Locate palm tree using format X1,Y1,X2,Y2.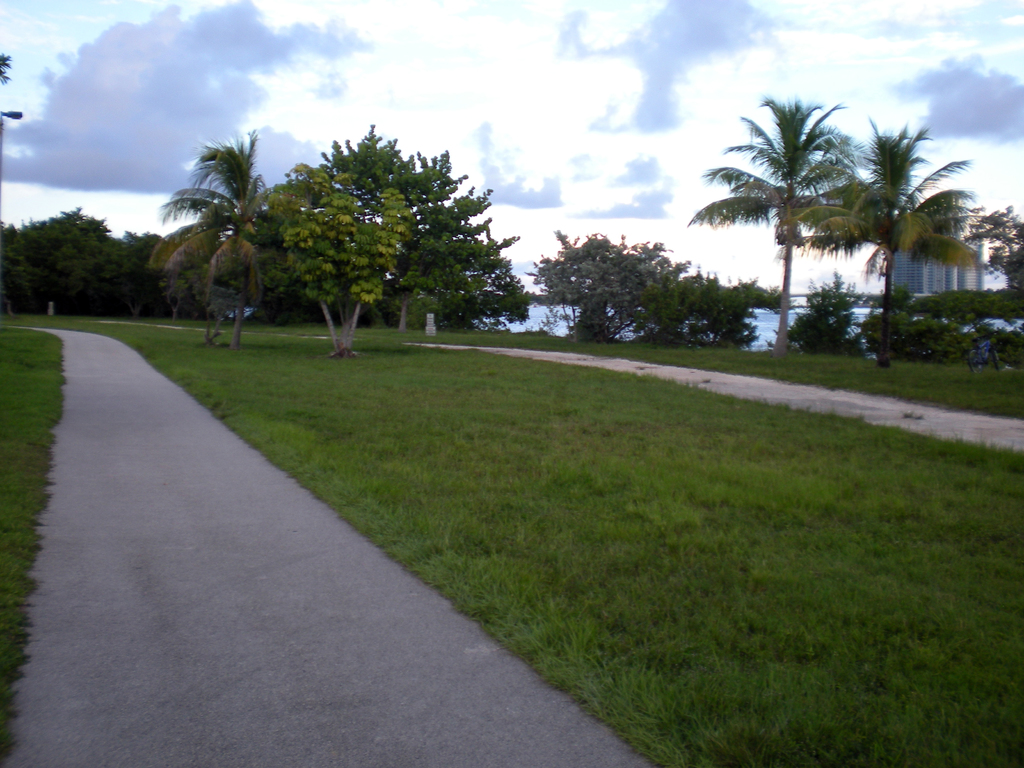
842,140,942,364.
